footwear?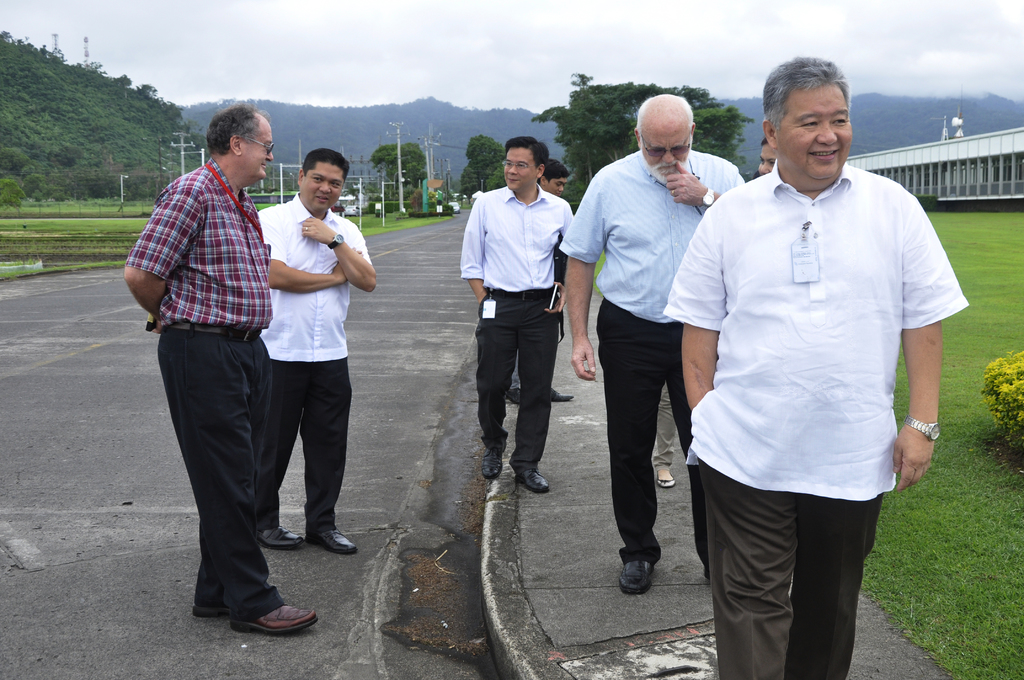
Rect(257, 524, 305, 553)
